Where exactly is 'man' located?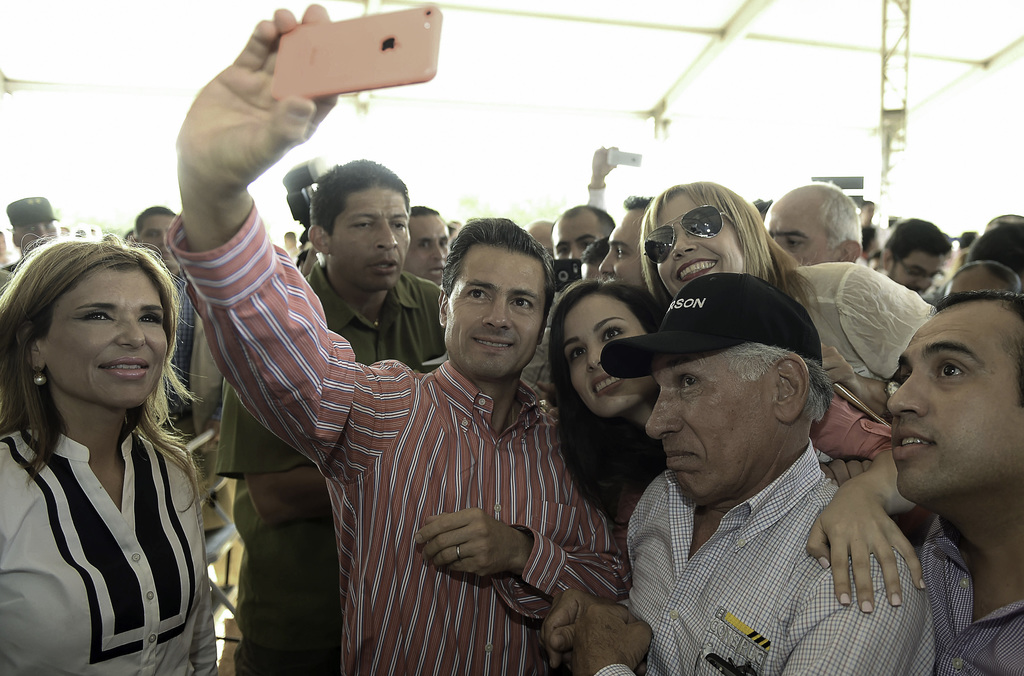
Its bounding box is crop(541, 262, 946, 675).
